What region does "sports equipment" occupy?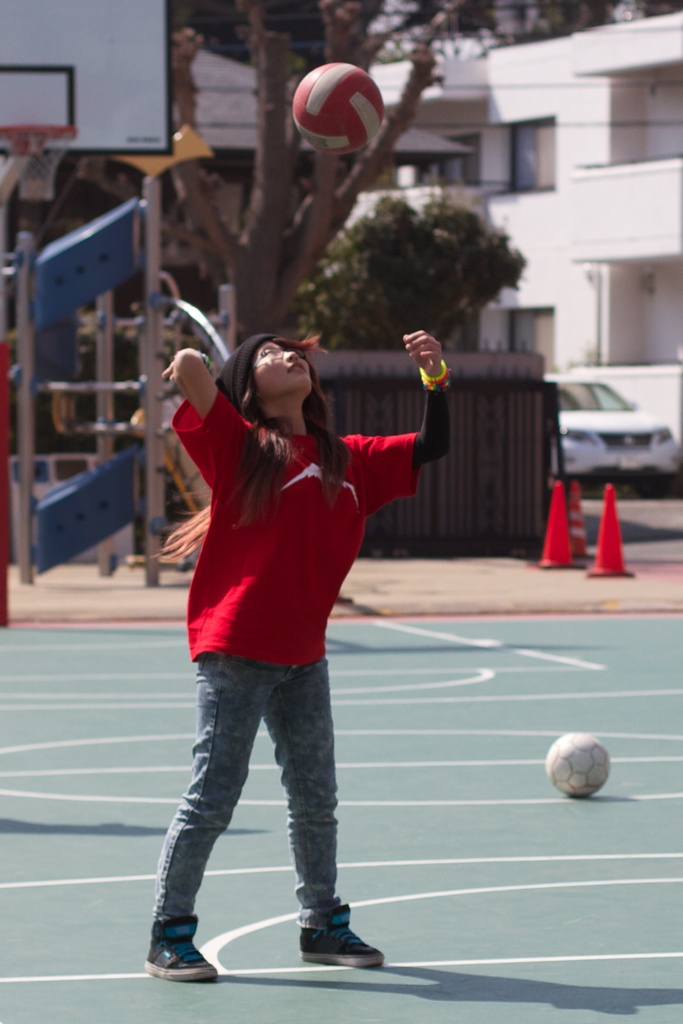
{"left": 292, "top": 61, "right": 384, "bottom": 156}.
